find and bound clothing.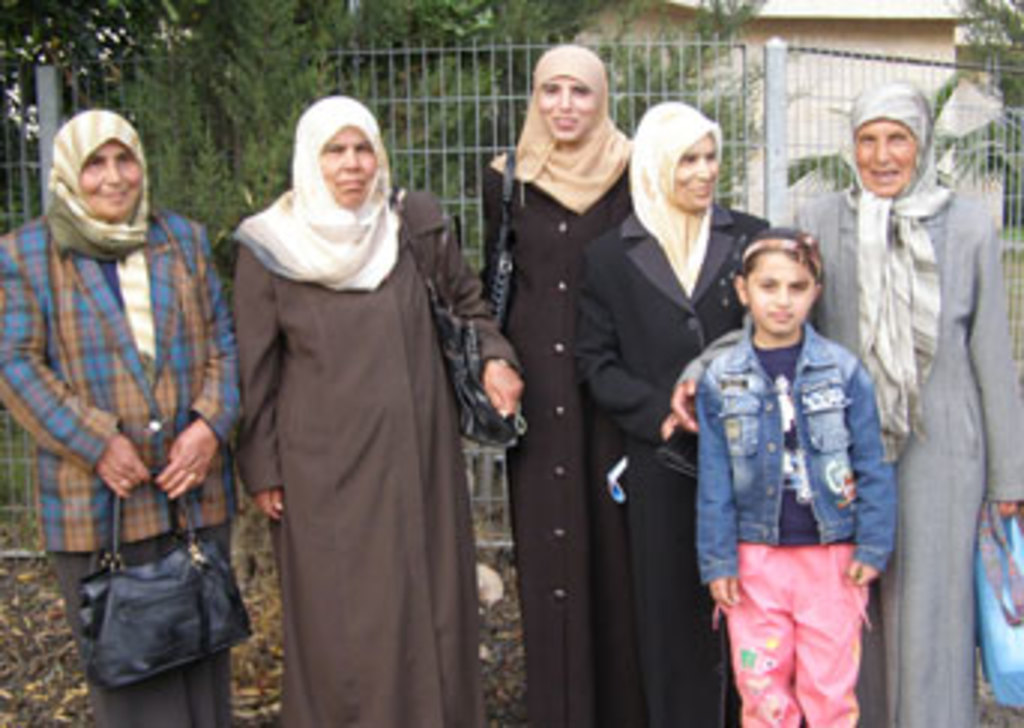
Bound: x1=0, y1=108, x2=246, y2=725.
